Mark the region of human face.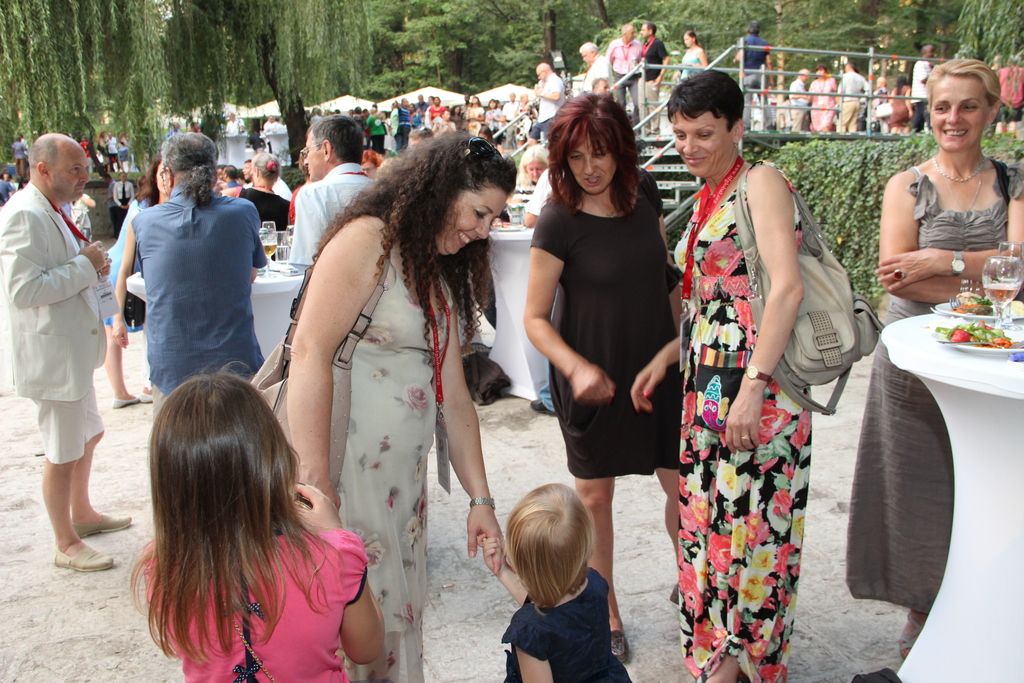
Region: {"x1": 624, "y1": 26, "x2": 635, "y2": 44}.
